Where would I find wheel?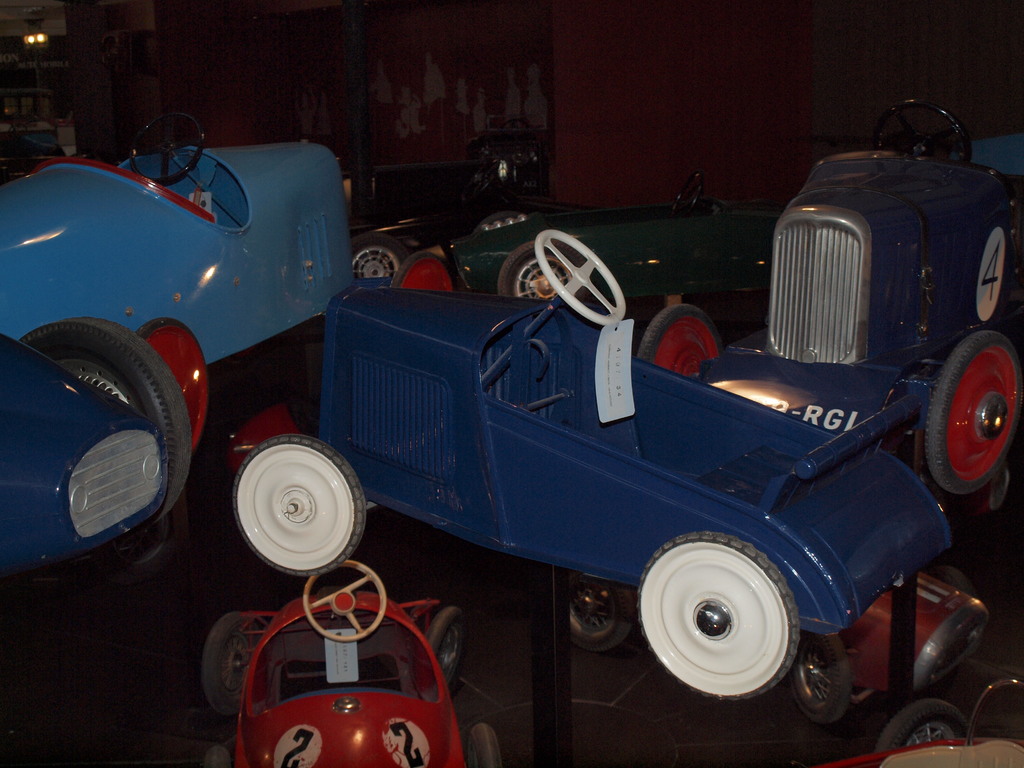
At Rect(232, 429, 369, 579).
